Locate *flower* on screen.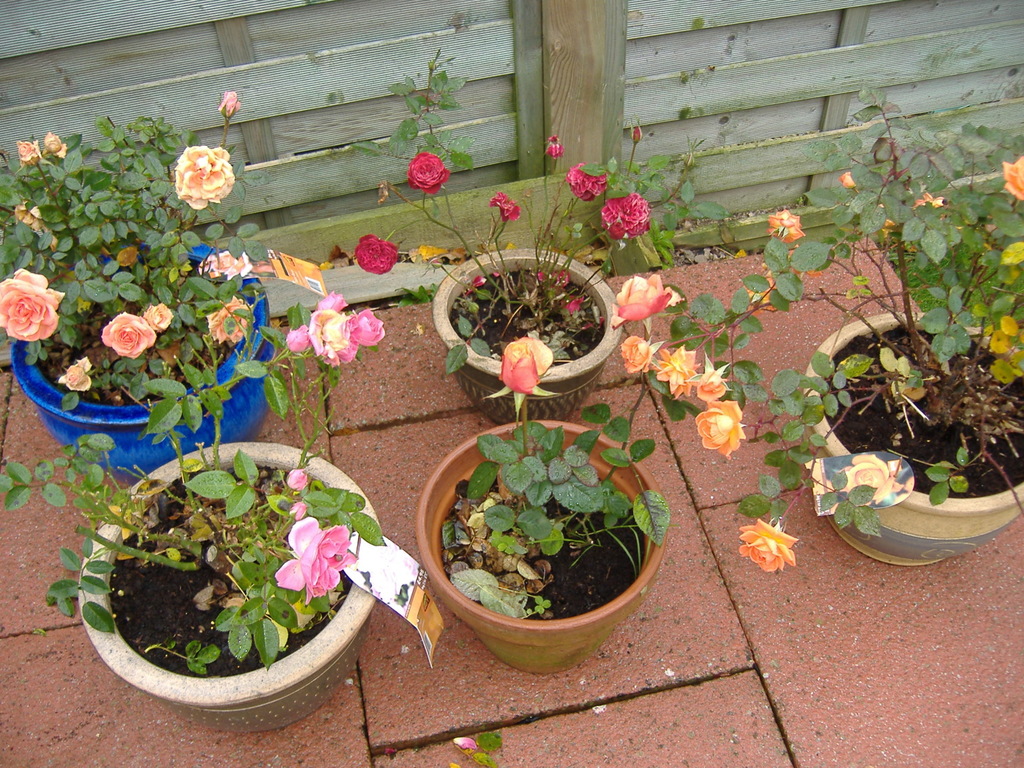
On screen at l=19, t=140, r=44, b=169.
